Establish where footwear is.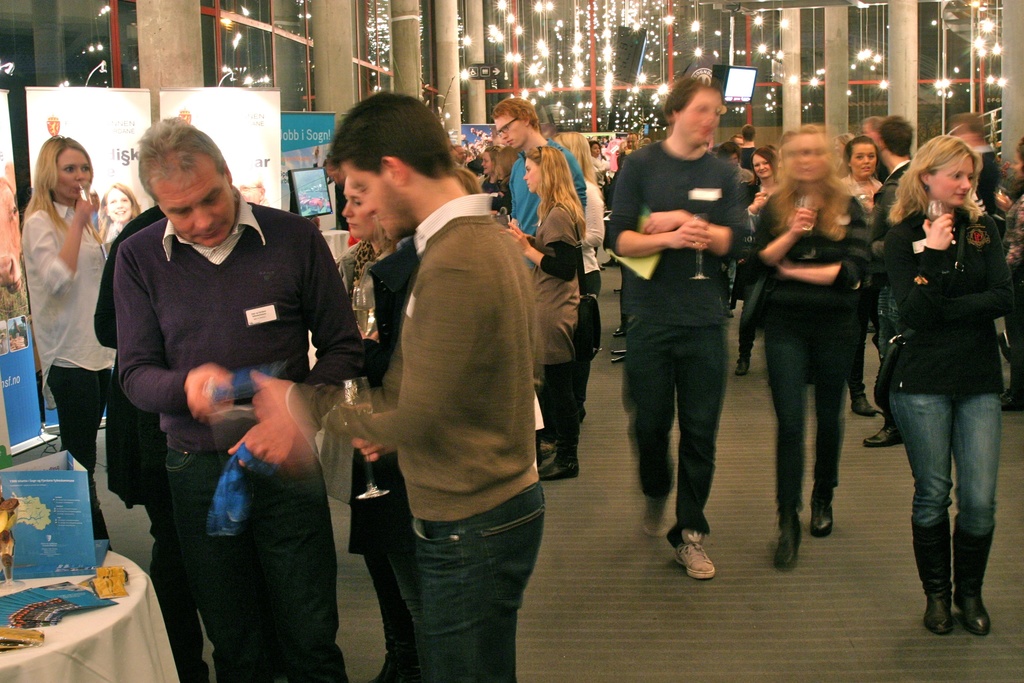
Established at [675, 530, 717, 579].
